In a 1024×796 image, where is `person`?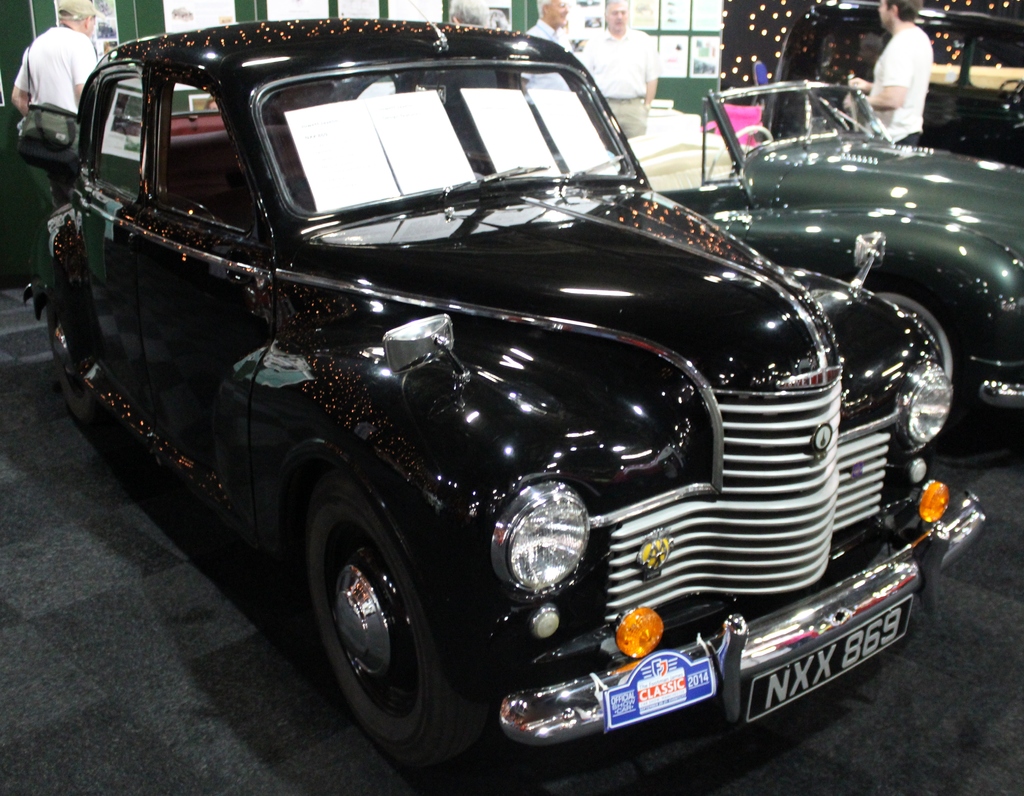
bbox(585, 0, 656, 140).
